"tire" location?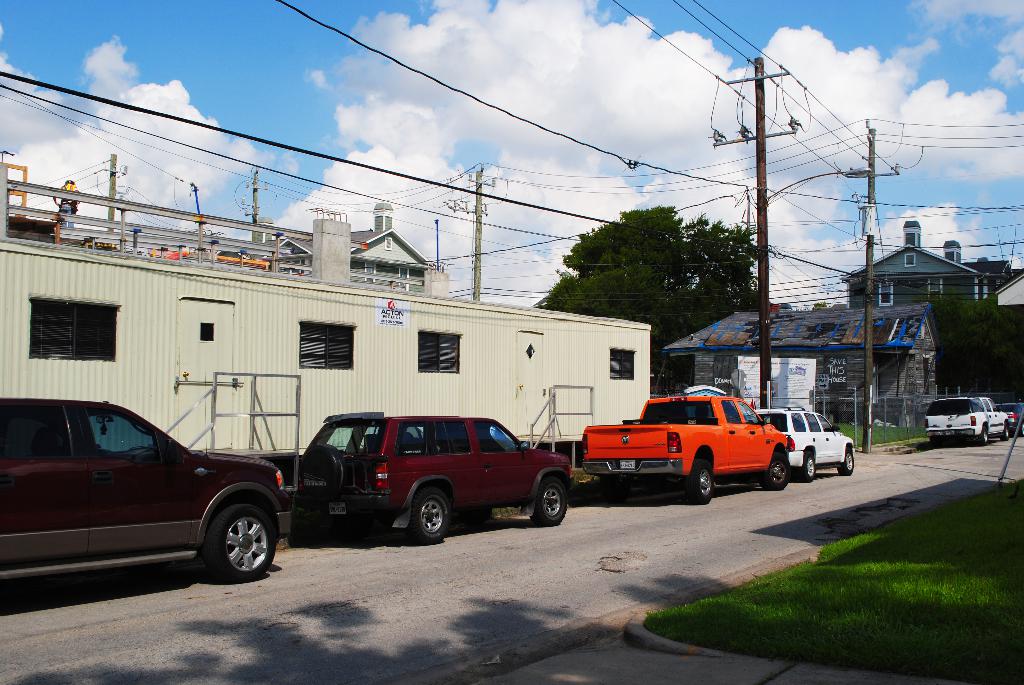
411/484/453/540
